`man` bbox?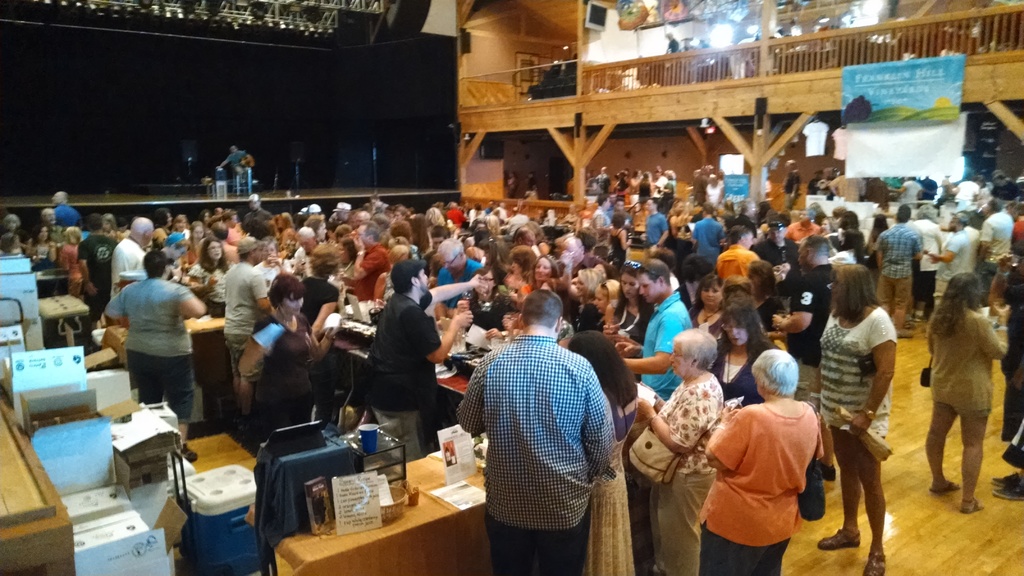
618:260:691:402
